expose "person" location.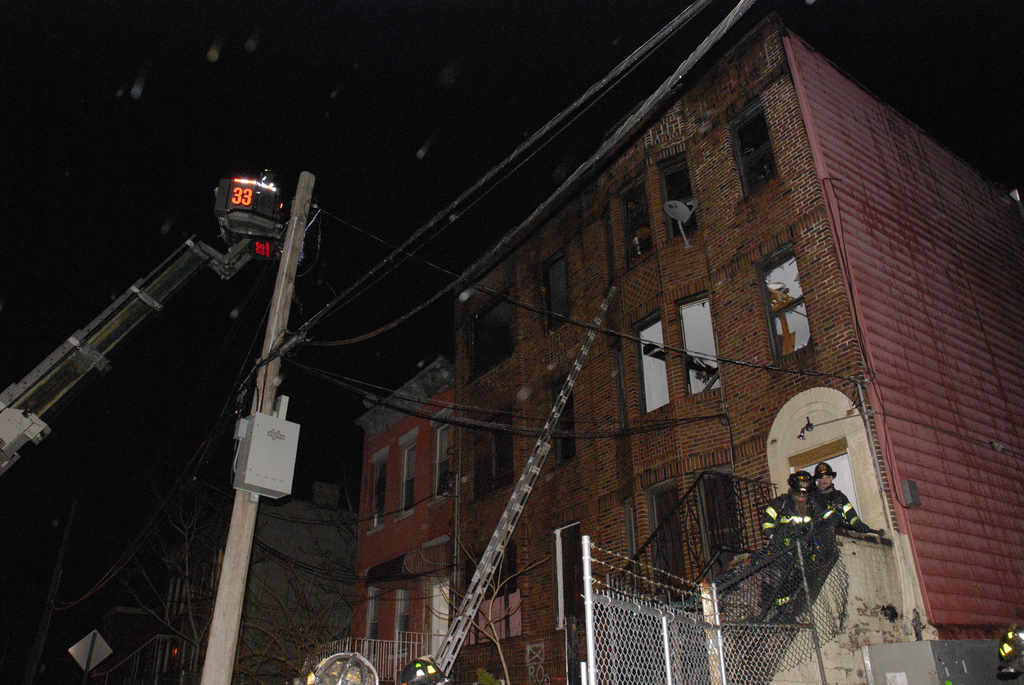
Exposed at select_region(754, 468, 822, 614).
